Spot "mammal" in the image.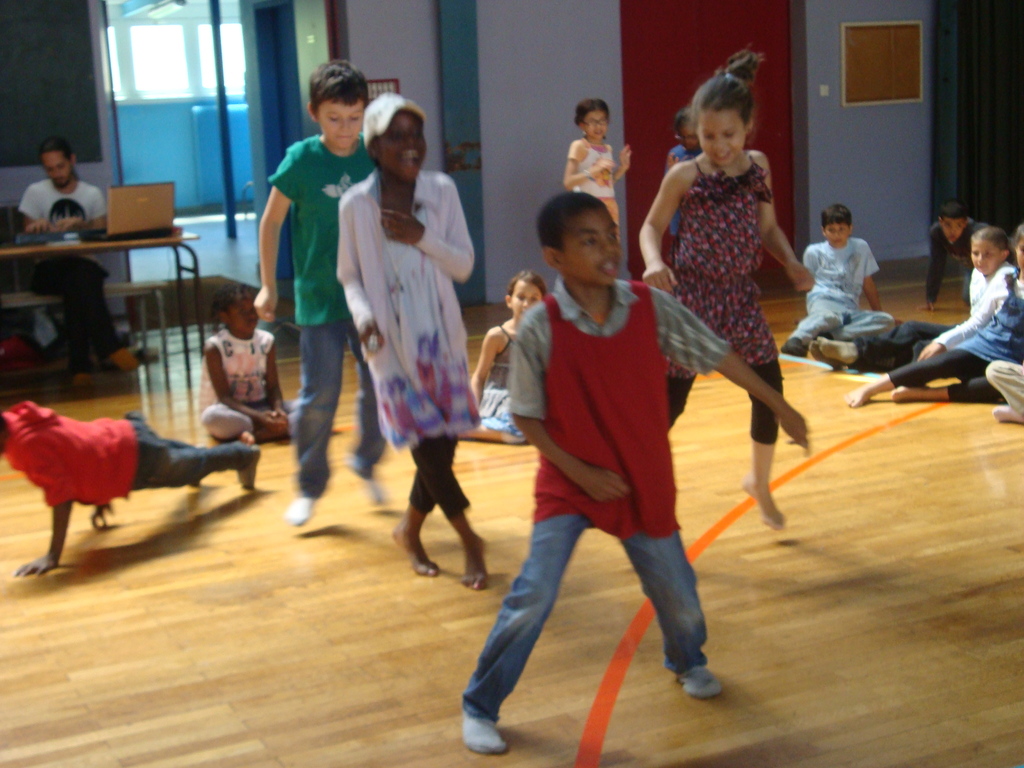
"mammal" found at [left=779, top=203, right=898, bottom=368].
